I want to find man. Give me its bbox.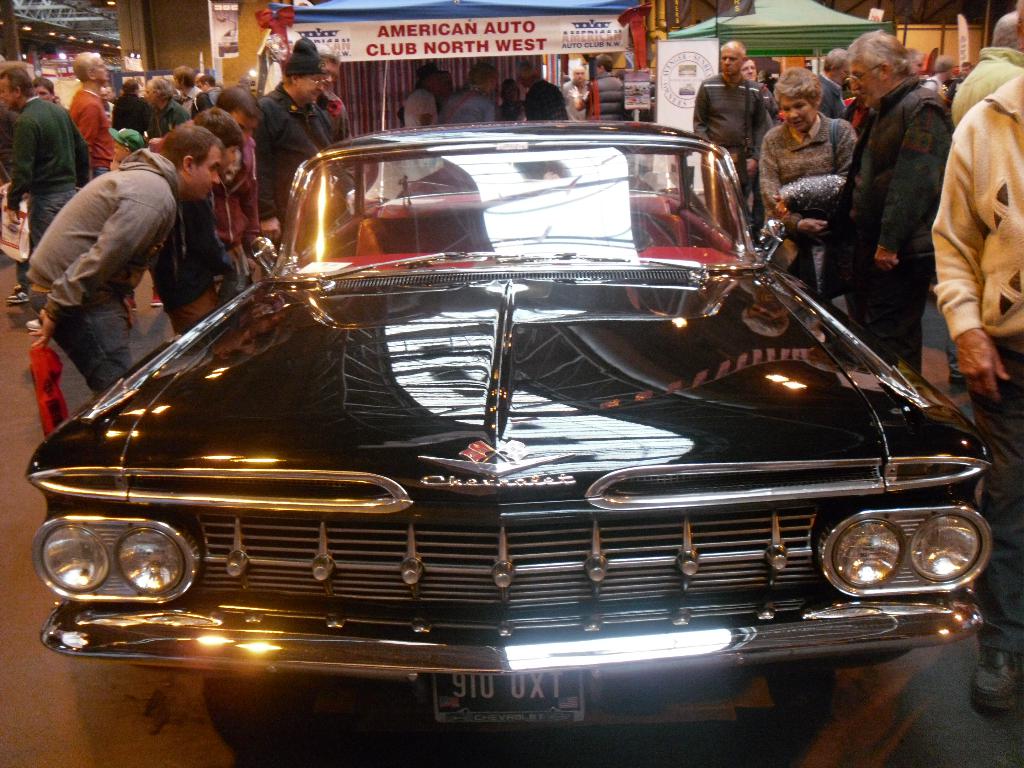
144 74 184 134.
